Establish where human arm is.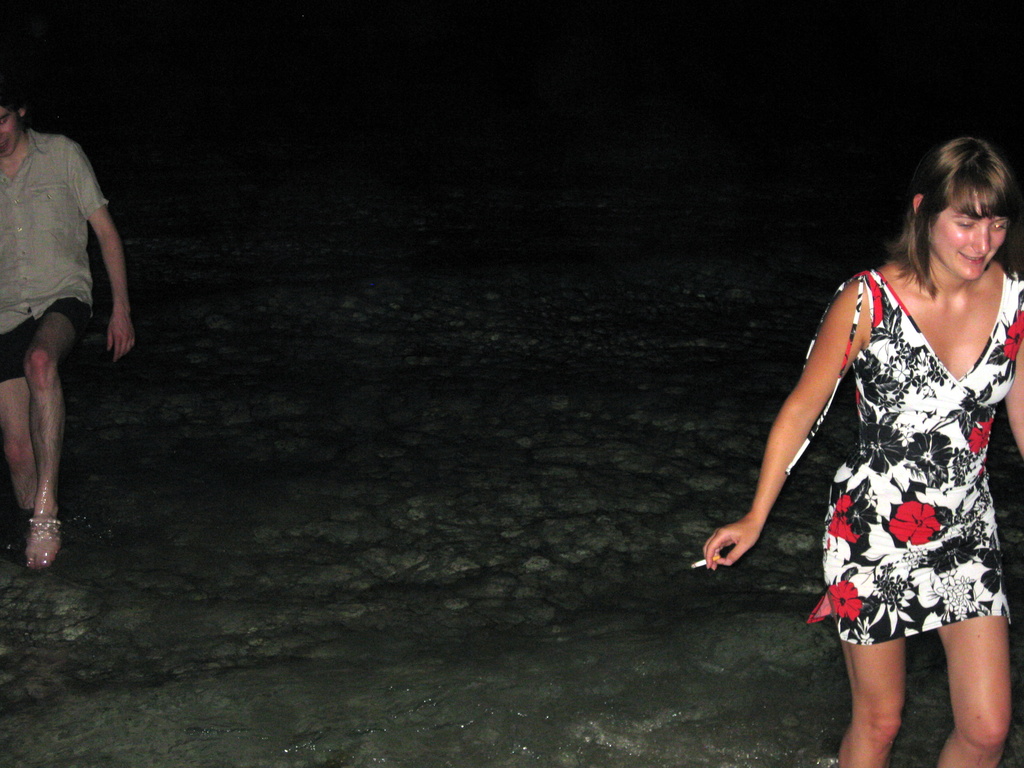
Established at [left=62, top=147, right=143, bottom=364].
